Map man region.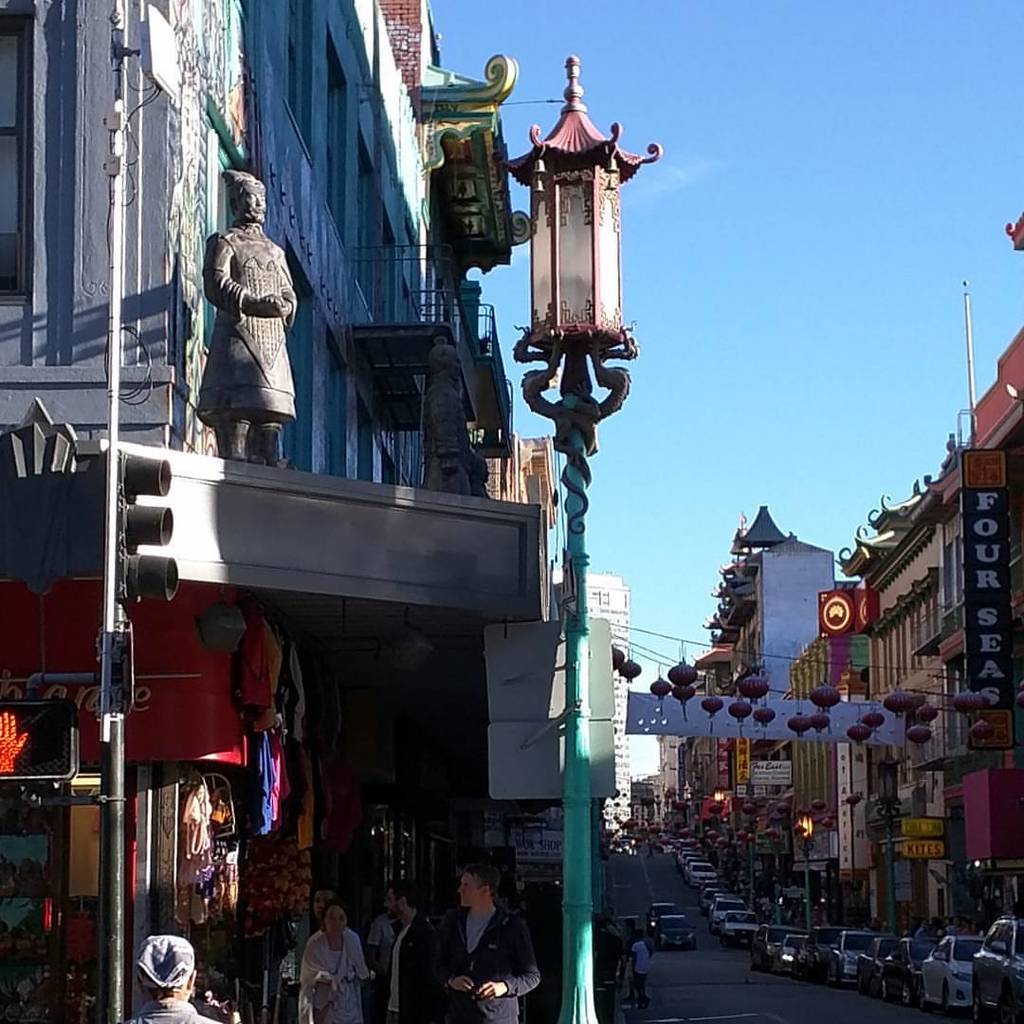
Mapped to bbox=[377, 880, 436, 1023].
